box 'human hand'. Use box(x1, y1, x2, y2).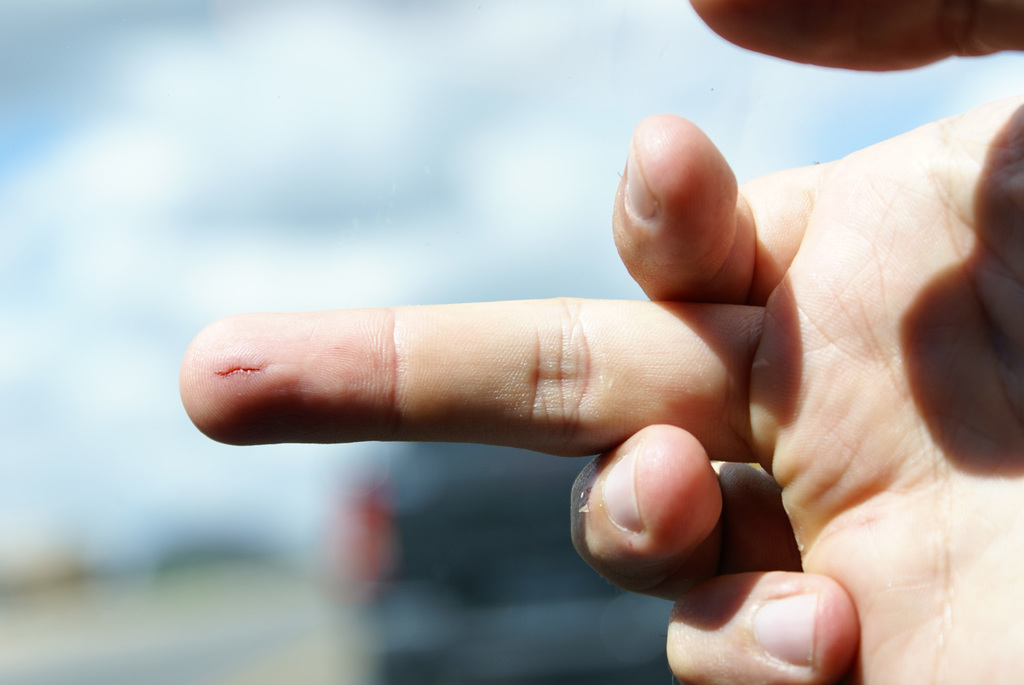
box(177, 0, 1023, 684).
